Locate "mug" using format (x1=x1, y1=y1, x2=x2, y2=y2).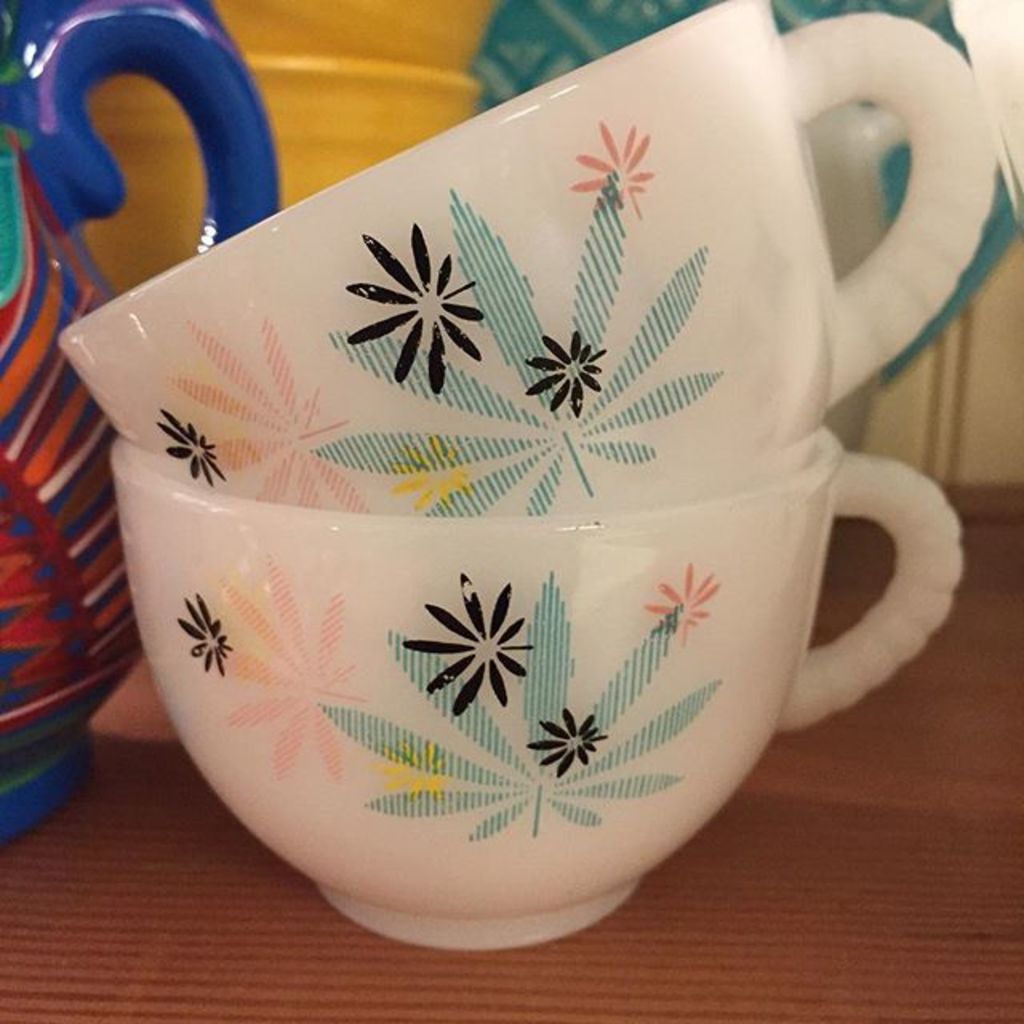
(x1=0, y1=0, x2=274, y2=842).
